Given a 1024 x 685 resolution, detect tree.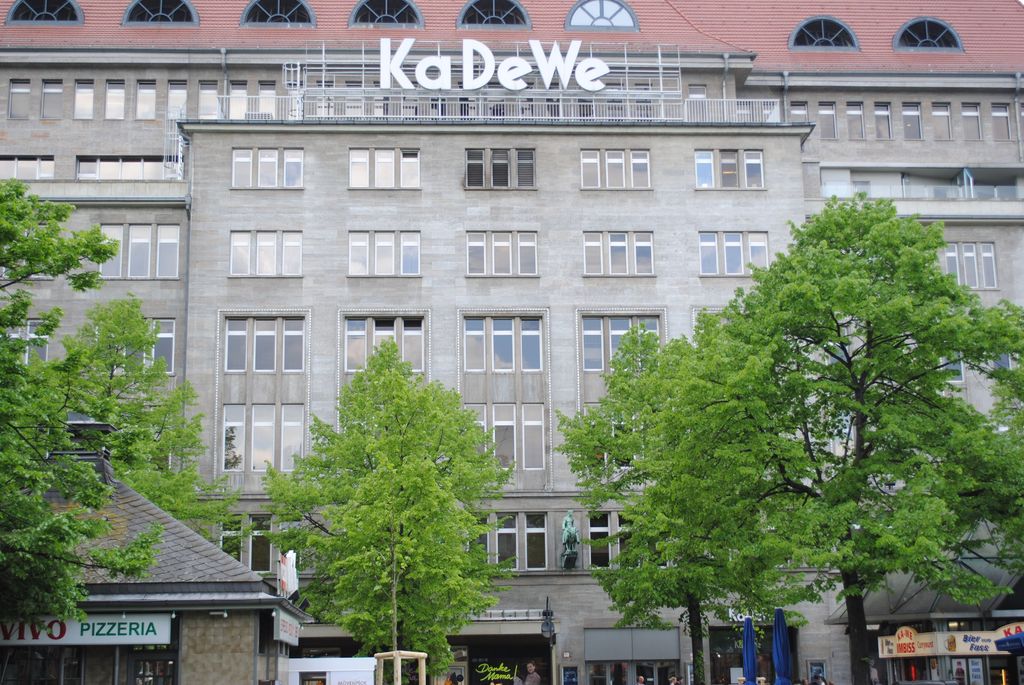
<region>662, 189, 1023, 684</region>.
